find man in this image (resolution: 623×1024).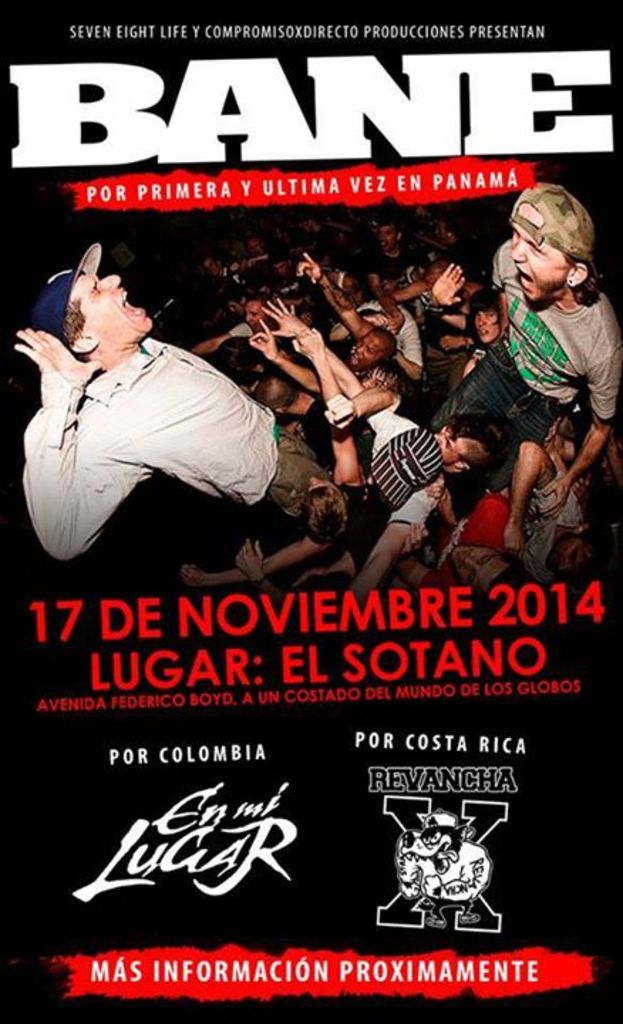
424 191 622 518.
